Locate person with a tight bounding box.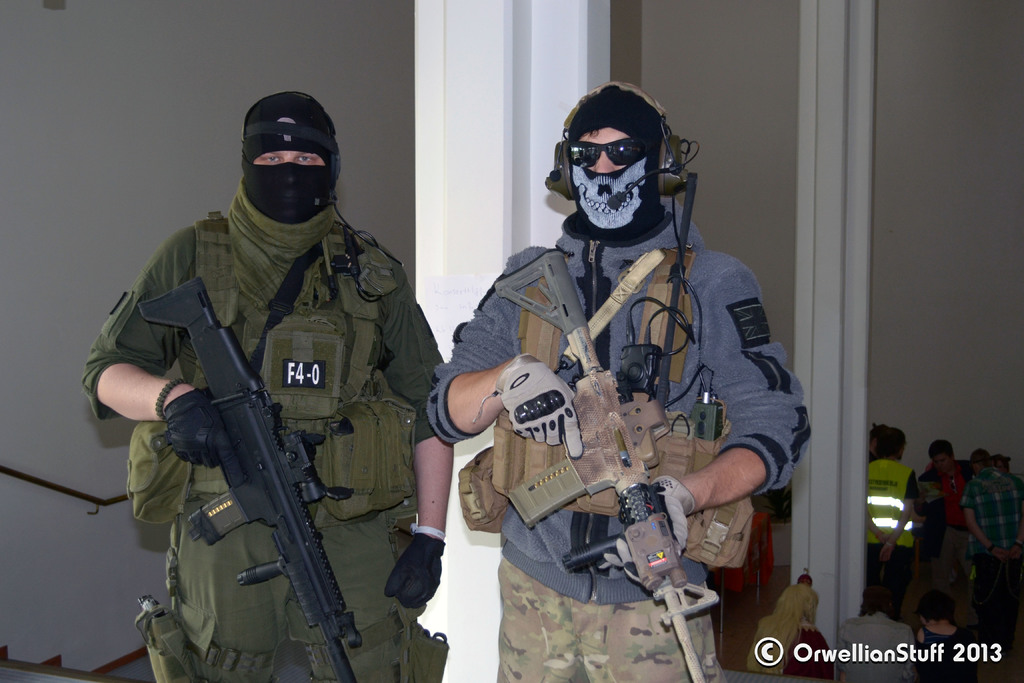
<region>462, 91, 792, 682</region>.
